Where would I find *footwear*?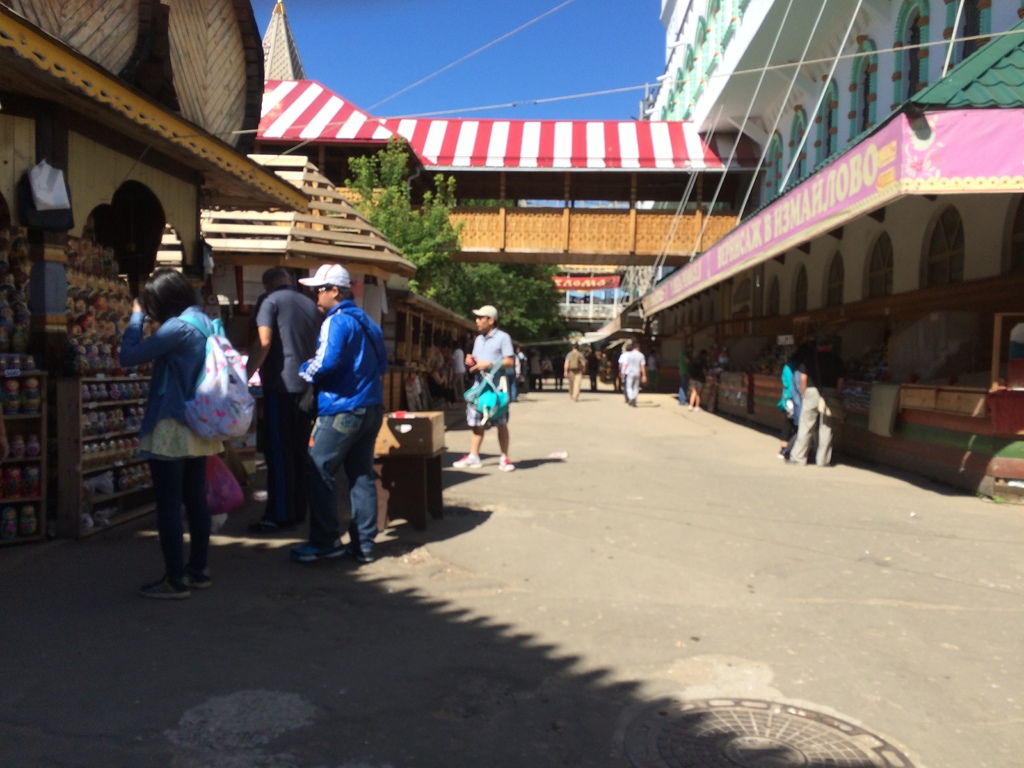
At (306, 547, 337, 563).
